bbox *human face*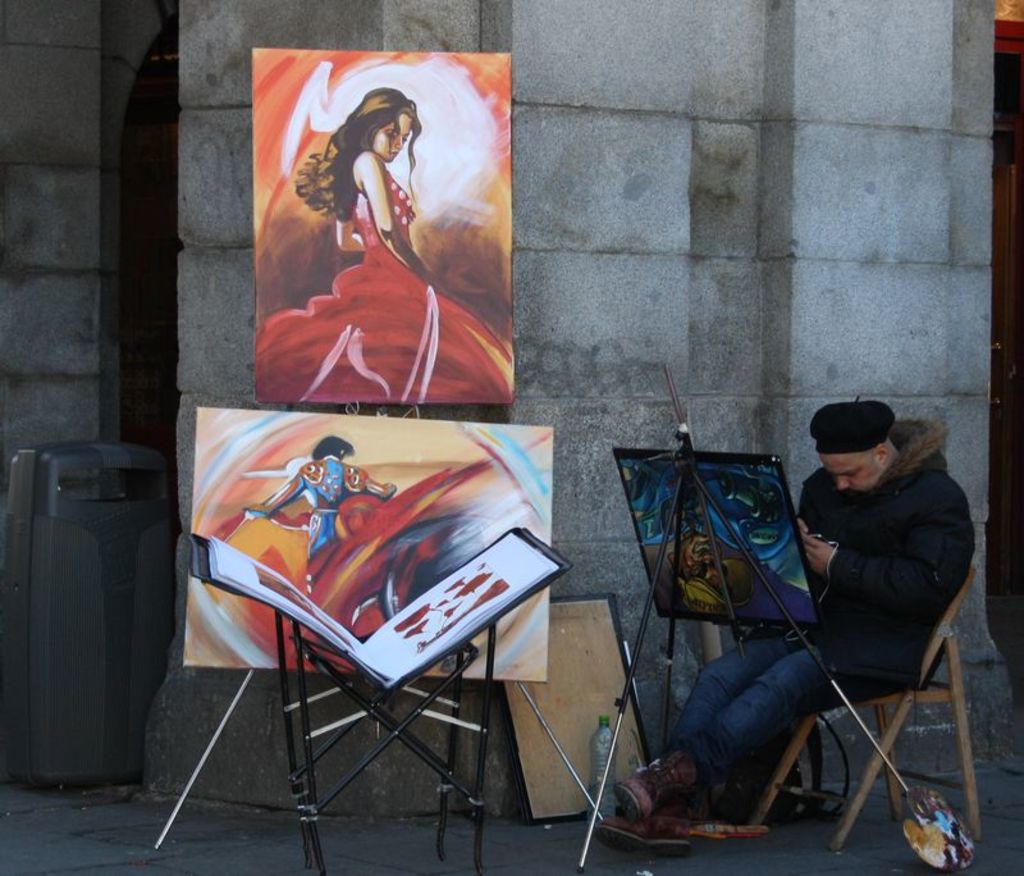
(819, 451, 881, 497)
